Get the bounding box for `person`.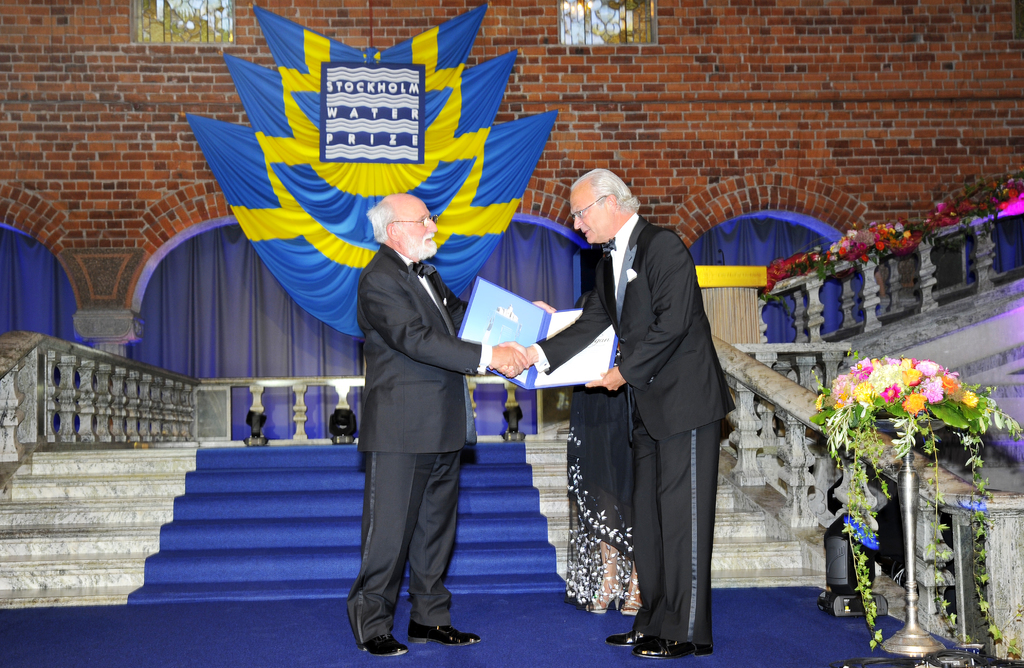
[left=493, top=161, right=744, bottom=660].
